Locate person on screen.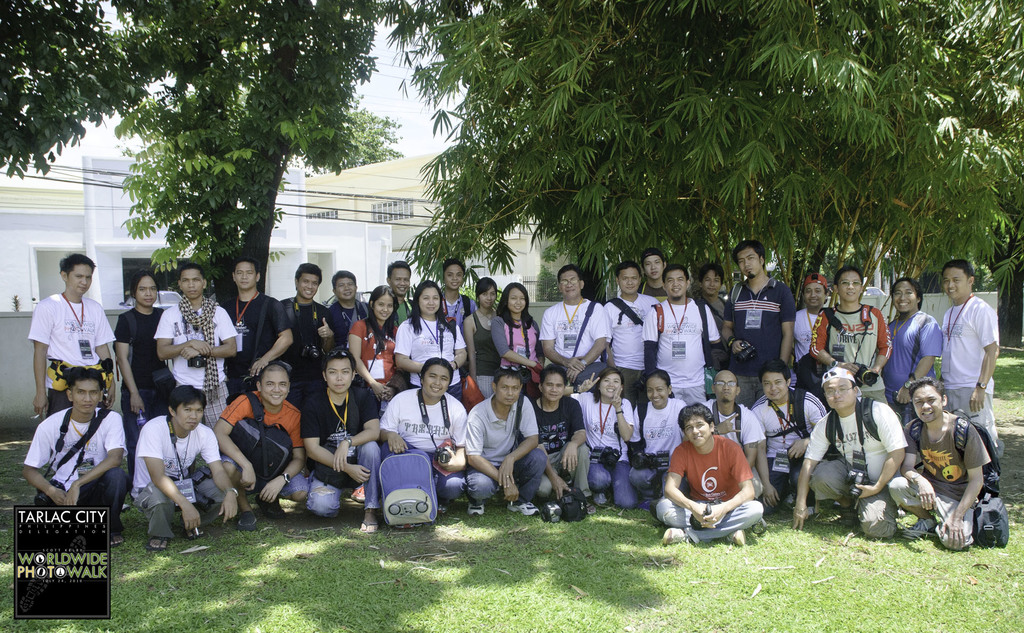
On screen at x1=600, y1=262, x2=664, y2=378.
